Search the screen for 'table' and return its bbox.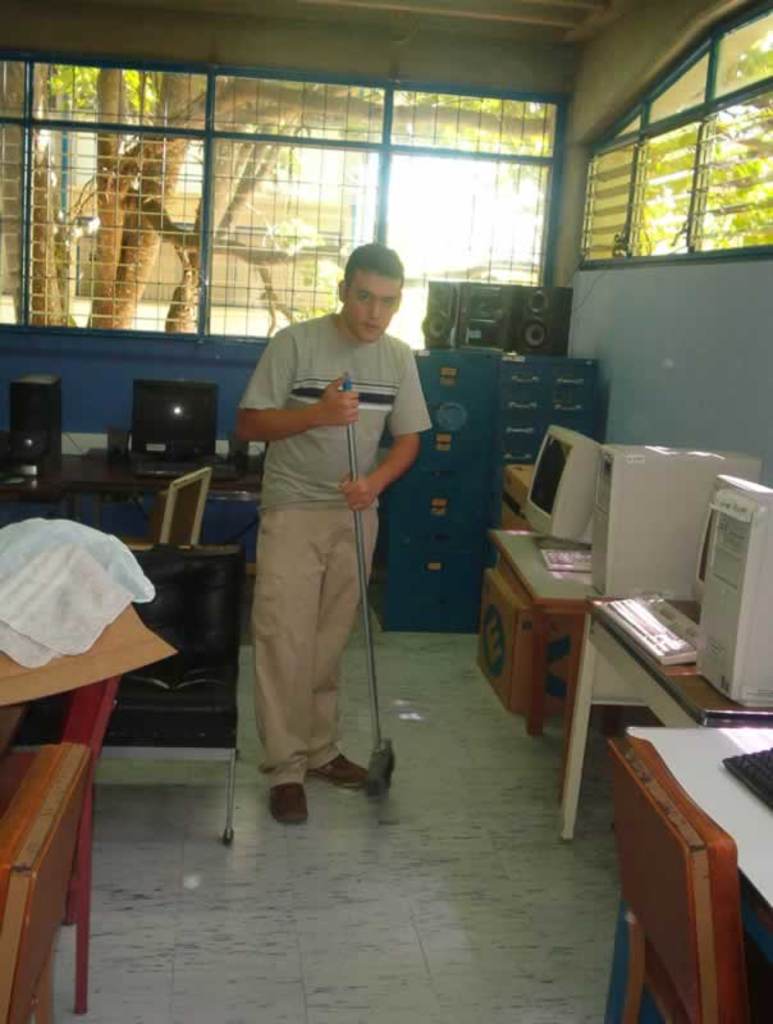
Found: (x1=0, y1=448, x2=264, y2=580).
